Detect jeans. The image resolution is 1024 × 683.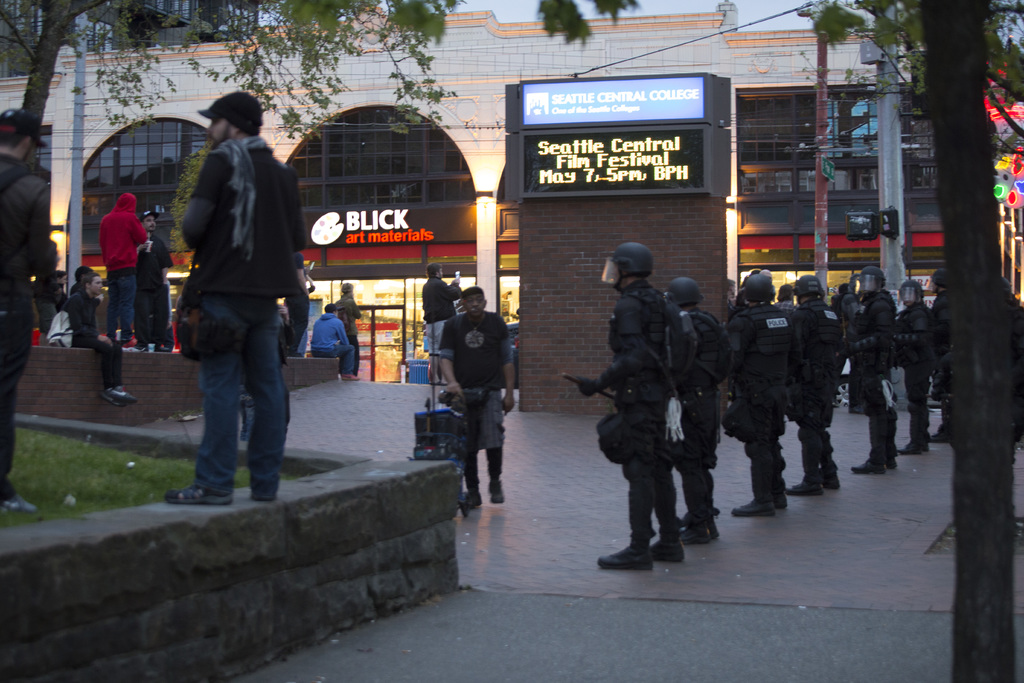
rect(190, 299, 286, 497).
